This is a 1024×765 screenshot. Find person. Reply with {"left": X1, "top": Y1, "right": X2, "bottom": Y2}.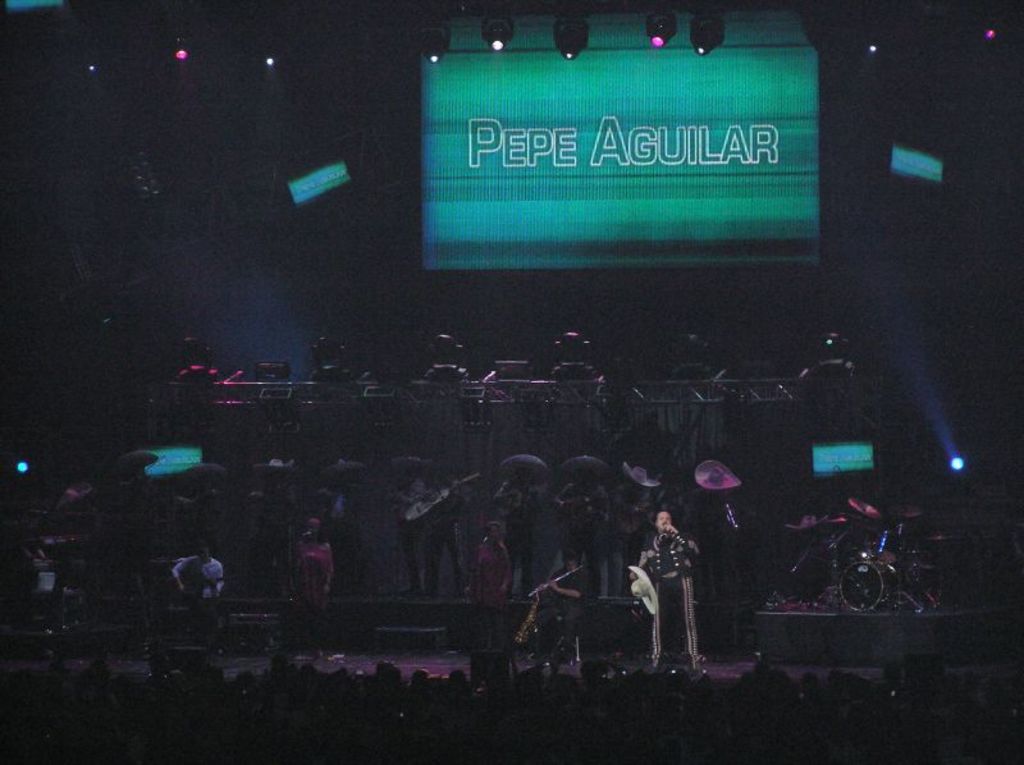
{"left": 489, "top": 450, "right": 541, "bottom": 559}.
